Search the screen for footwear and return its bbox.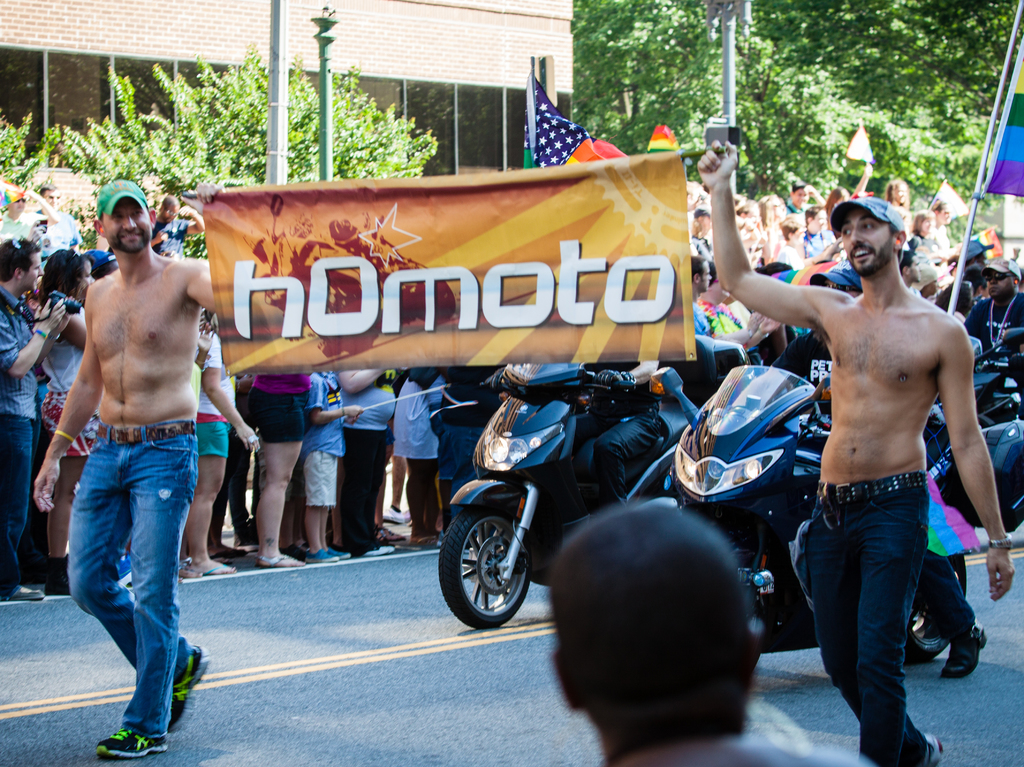
Found: box(378, 504, 402, 522).
